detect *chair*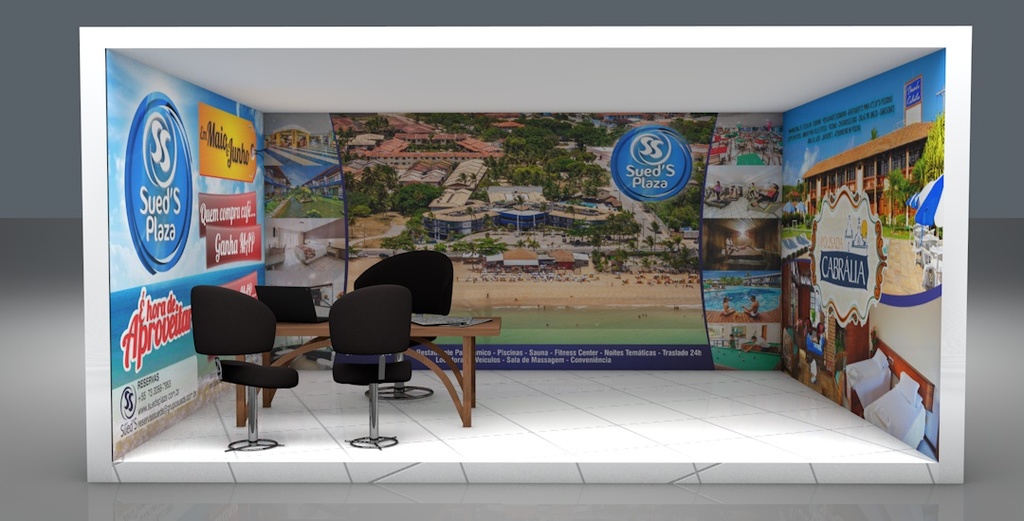
{"left": 344, "top": 245, "right": 450, "bottom": 349}
